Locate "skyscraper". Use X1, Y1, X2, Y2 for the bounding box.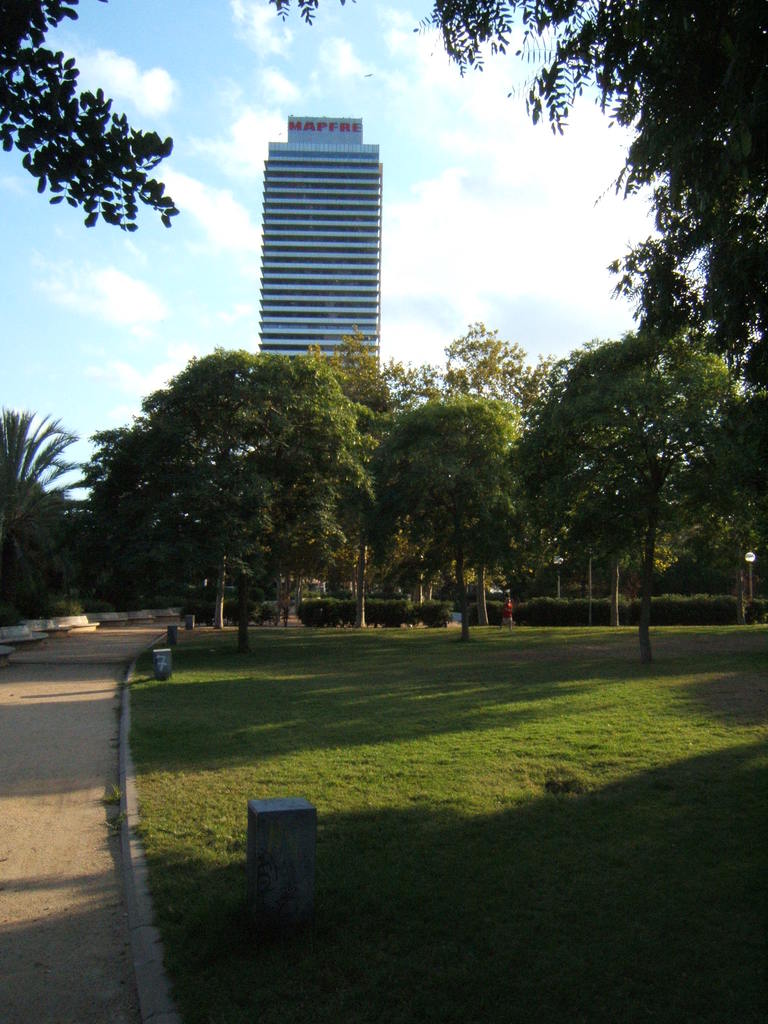
232, 104, 402, 351.
